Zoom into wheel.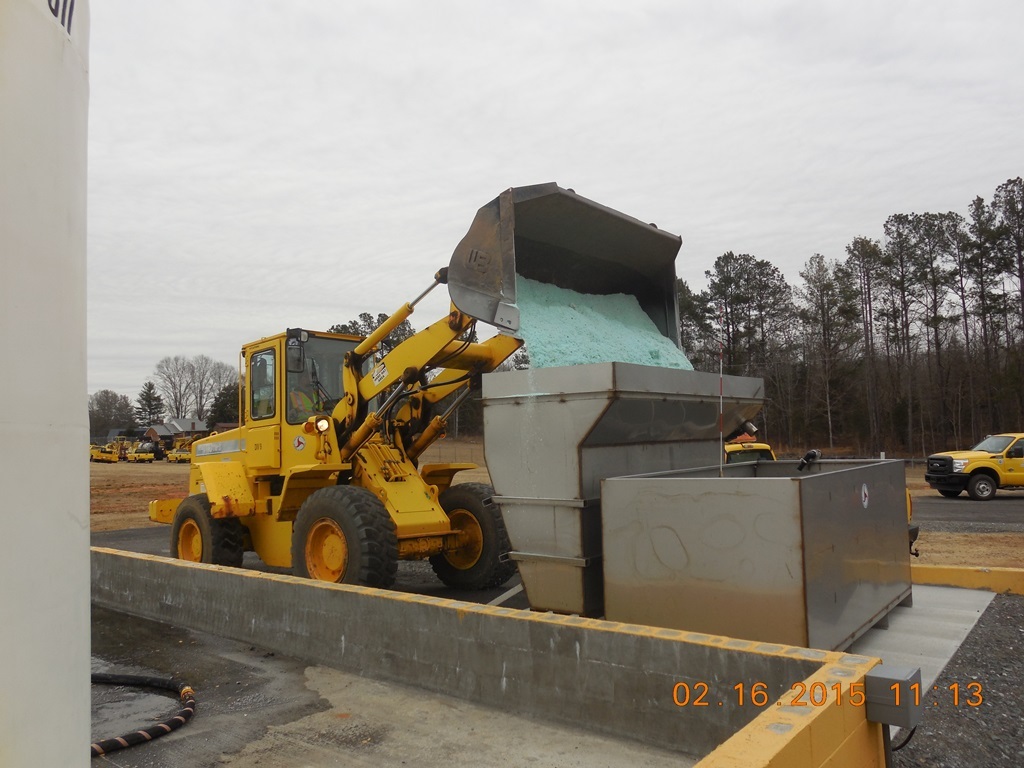
Zoom target: box(937, 488, 956, 496).
